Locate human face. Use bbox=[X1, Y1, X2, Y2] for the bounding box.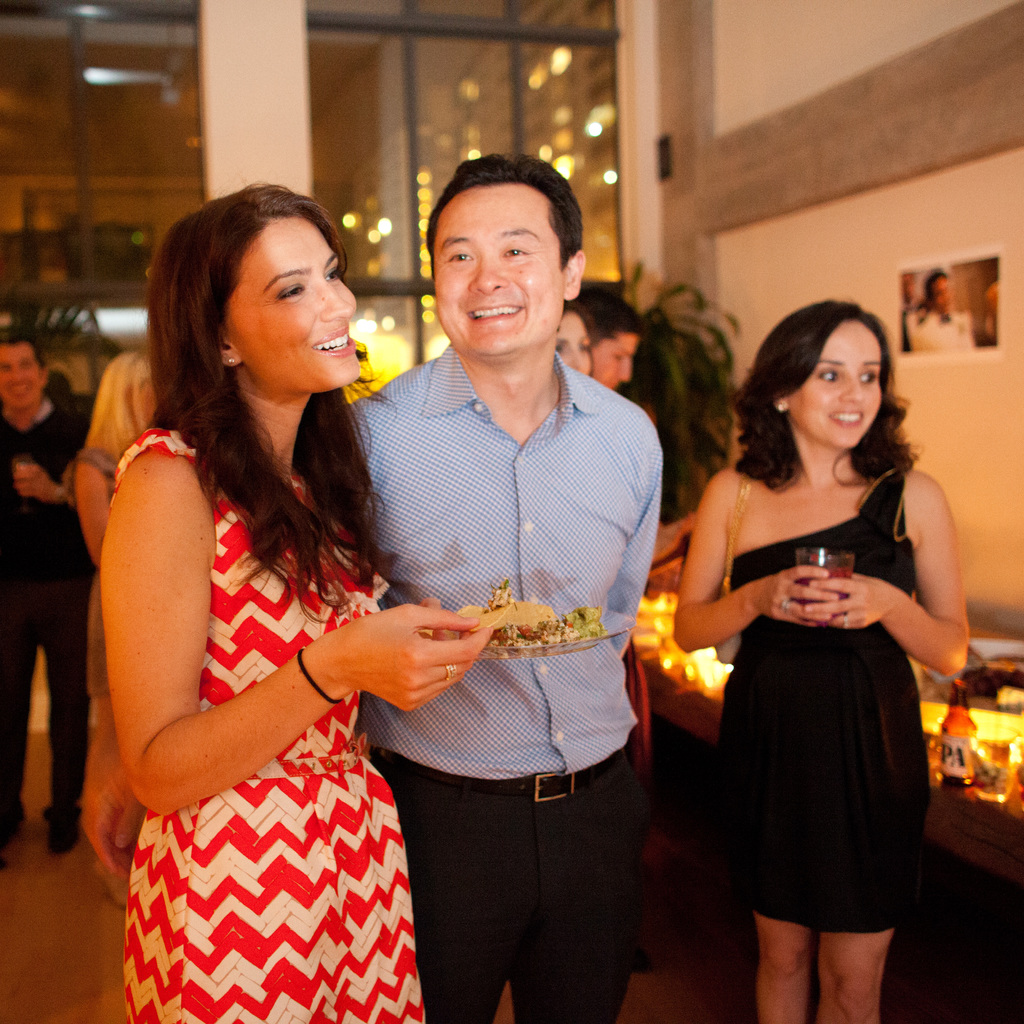
bbox=[552, 310, 593, 371].
